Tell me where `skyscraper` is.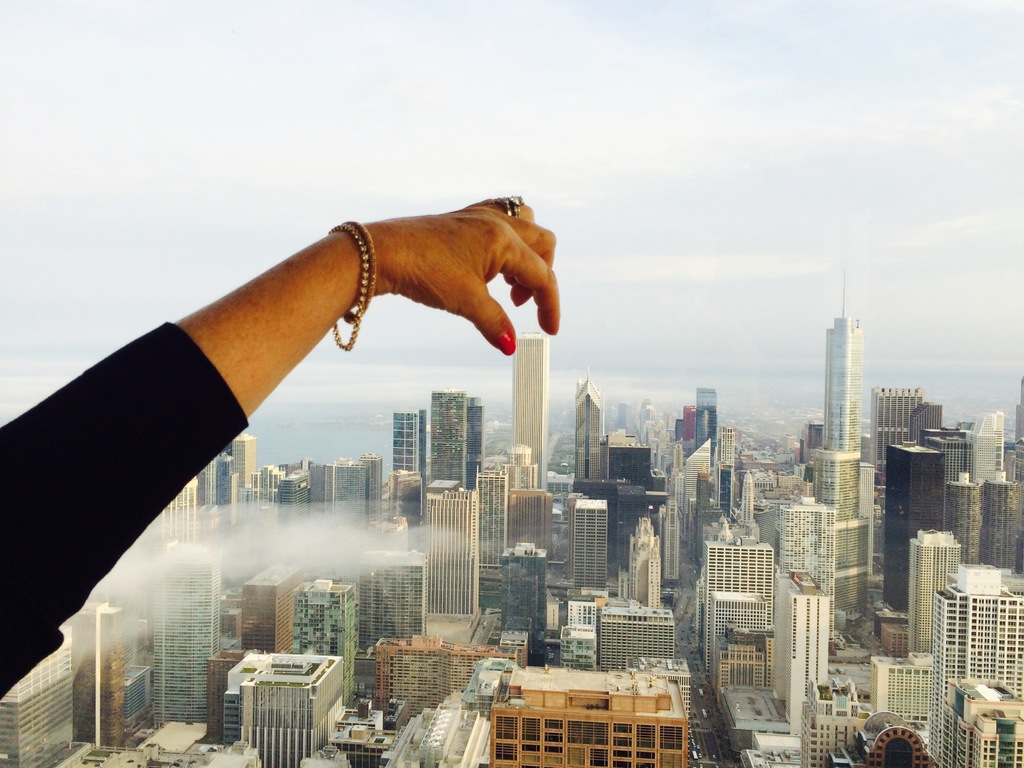
`skyscraper` is at bbox=(888, 444, 948, 604).
